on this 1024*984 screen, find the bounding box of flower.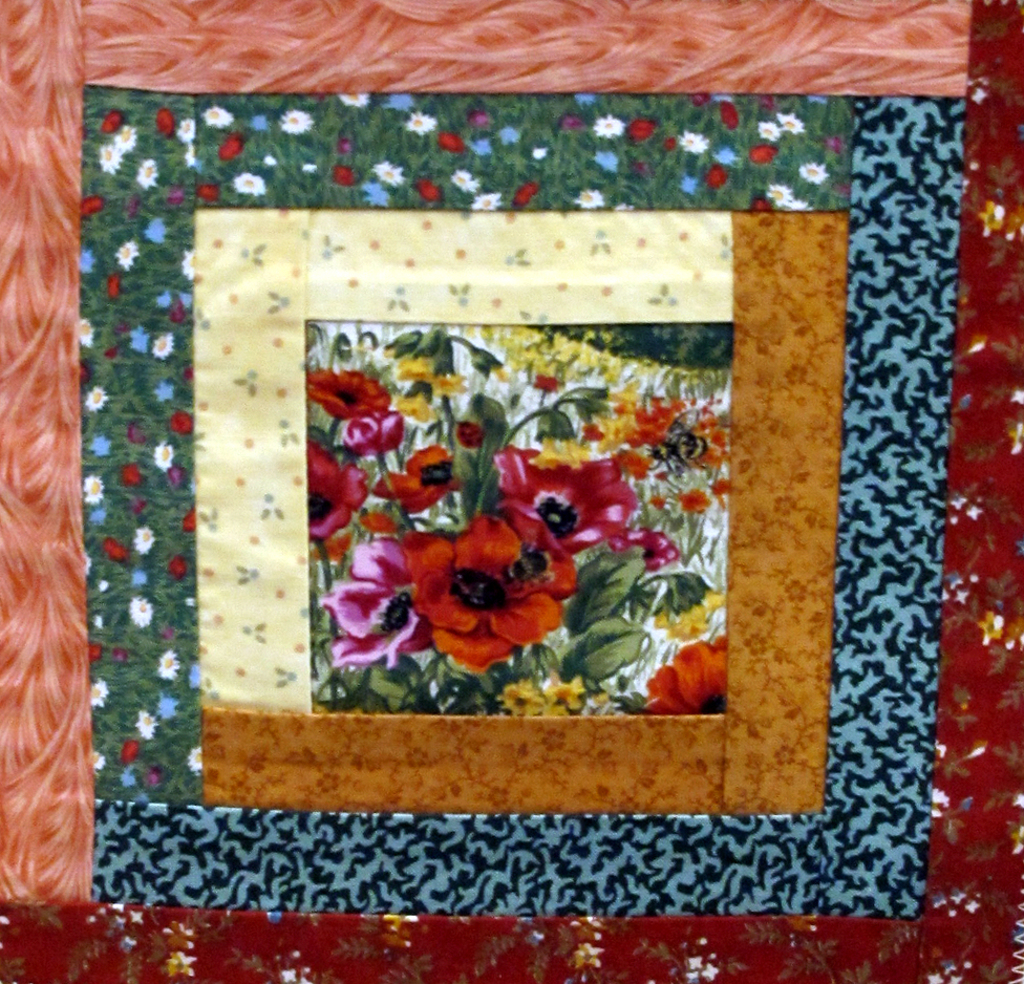
Bounding box: left=371, top=161, right=406, bottom=191.
